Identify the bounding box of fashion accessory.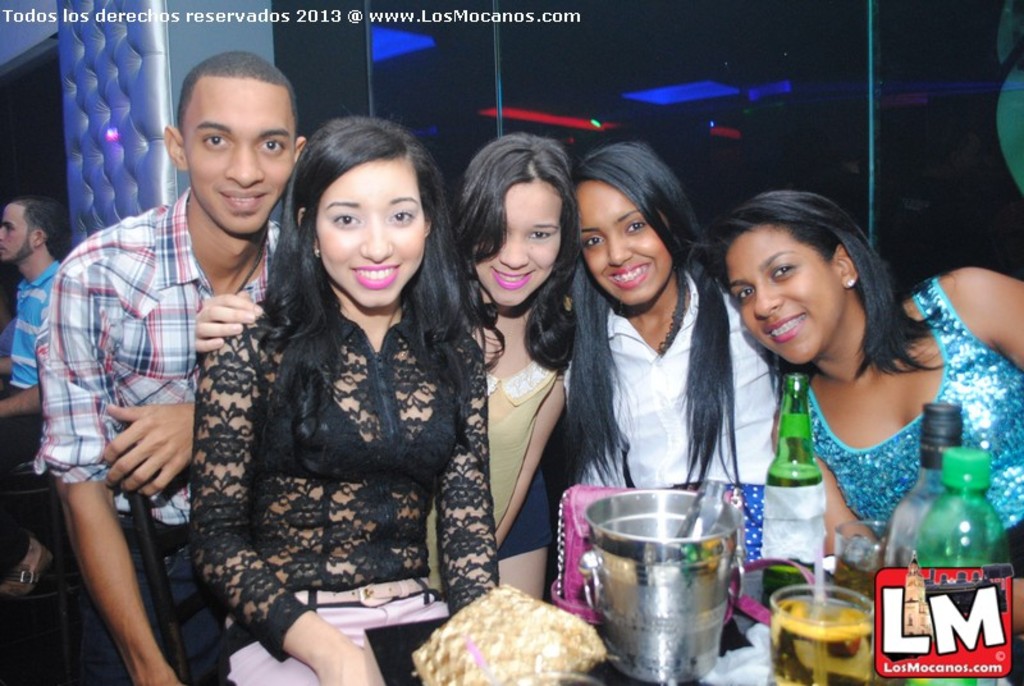
rect(310, 247, 321, 262).
